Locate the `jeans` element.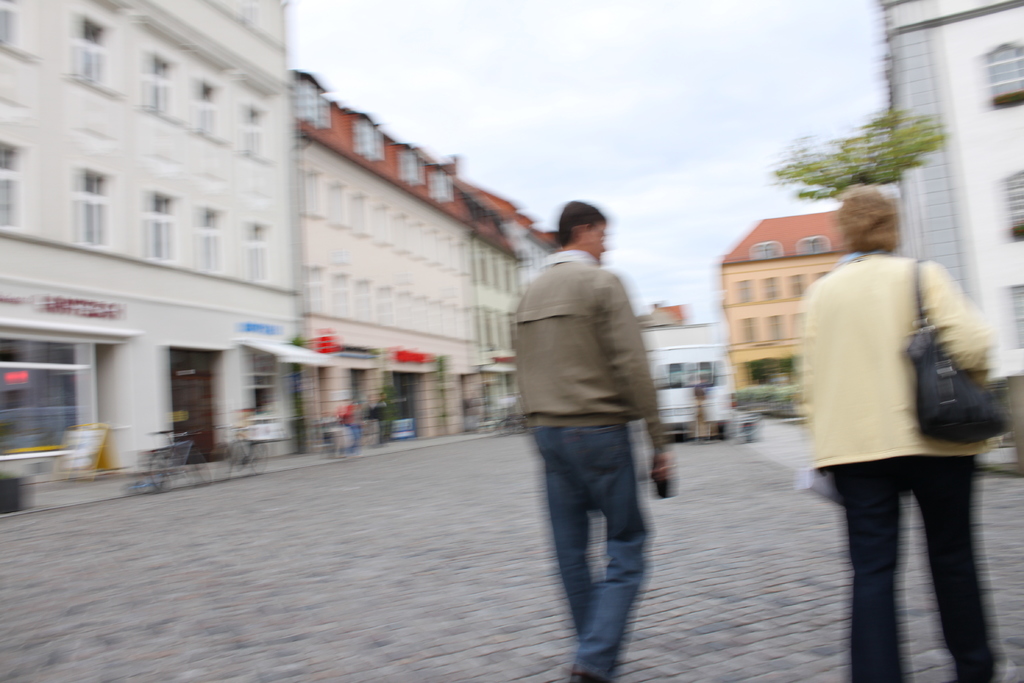
Element bbox: {"left": 344, "top": 427, "right": 365, "bottom": 459}.
